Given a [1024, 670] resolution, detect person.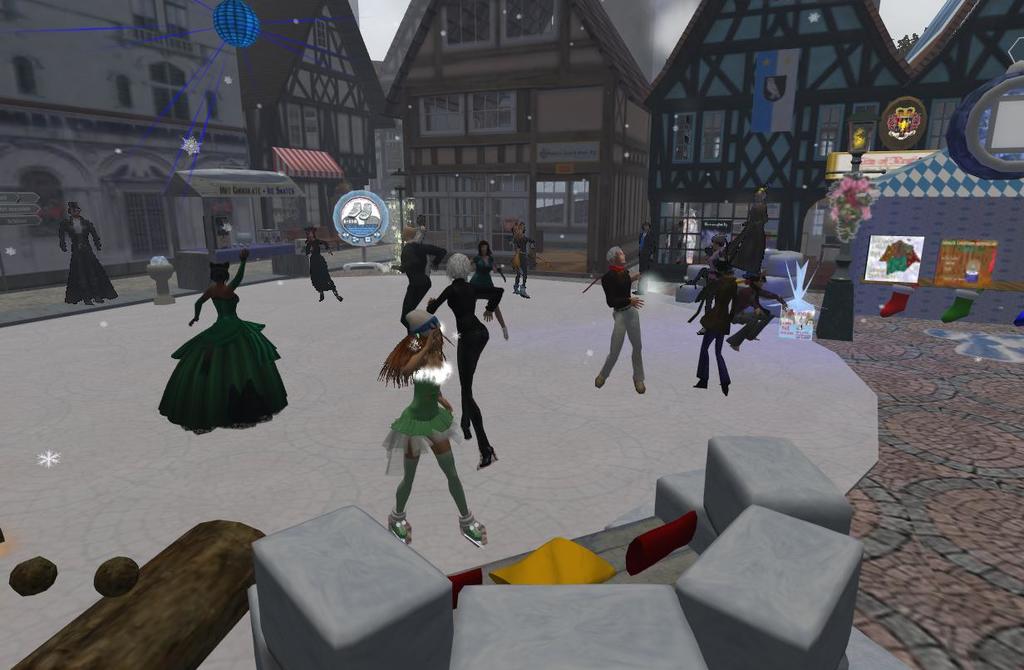
161/249/296/440.
